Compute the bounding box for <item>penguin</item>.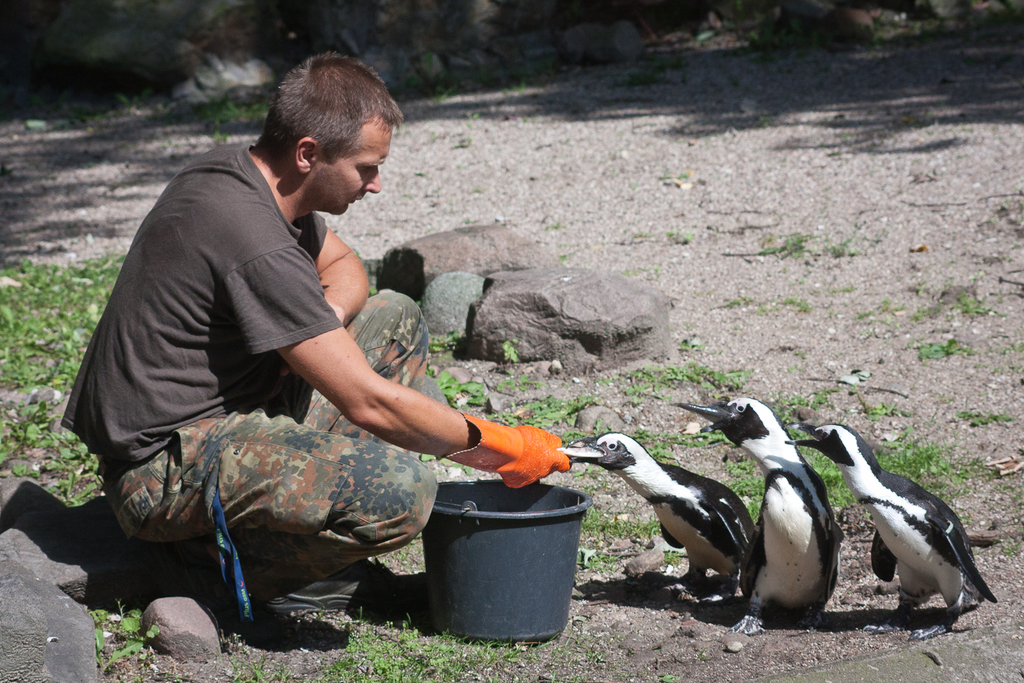
left=794, top=421, right=1005, bottom=639.
